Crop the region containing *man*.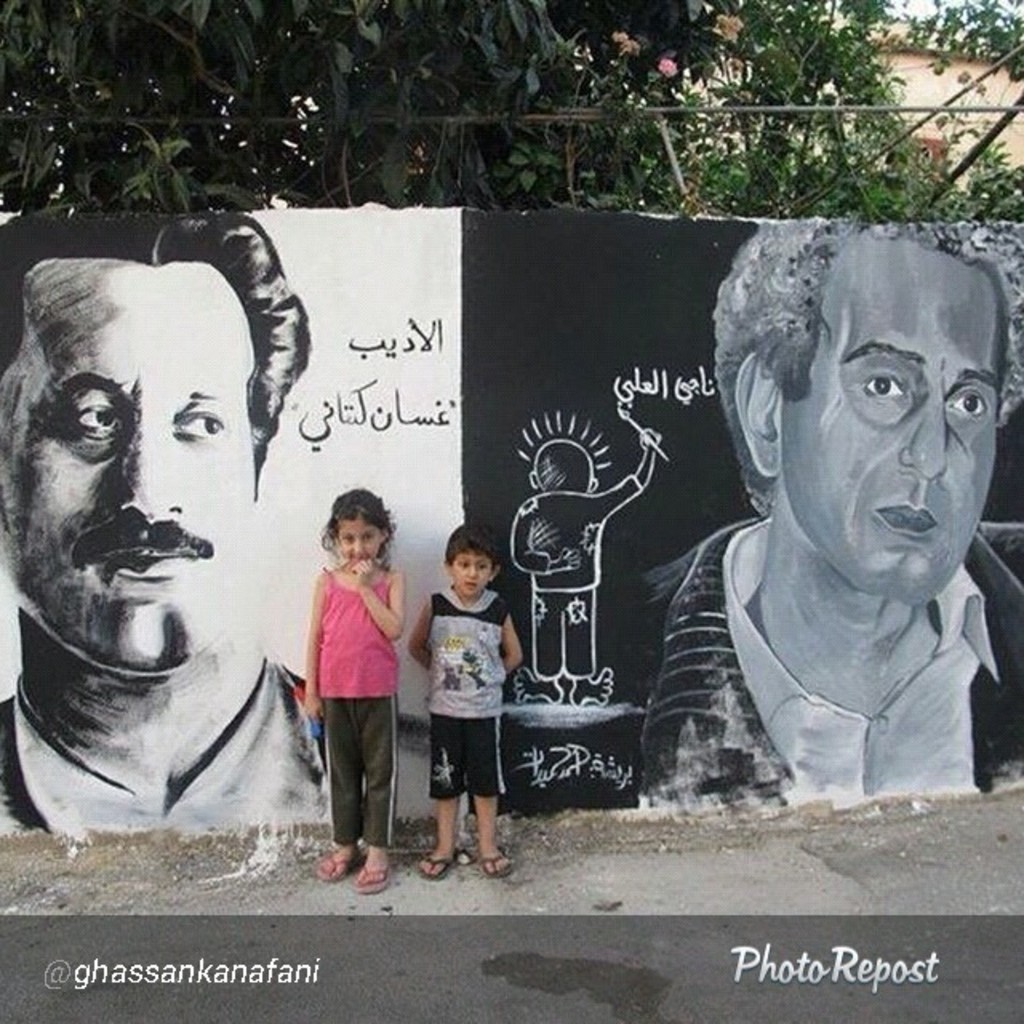
Crop region: locate(0, 210, 474, 829).
